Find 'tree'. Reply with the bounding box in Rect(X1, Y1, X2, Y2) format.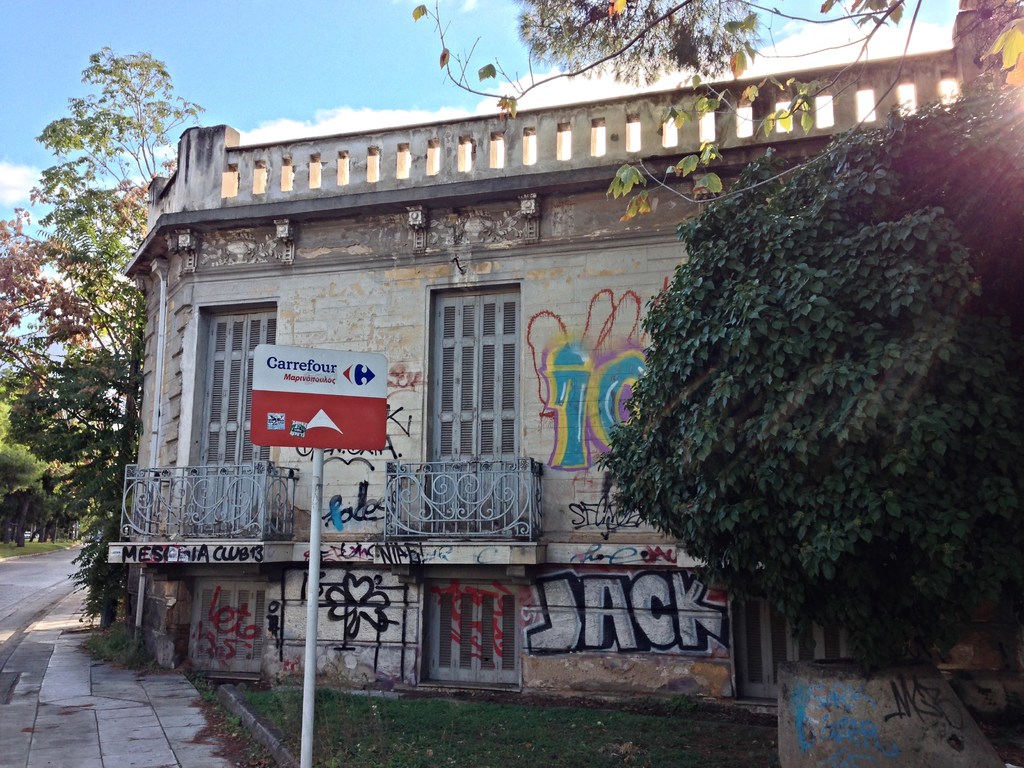
Rect(1, 356, 100, 548).
